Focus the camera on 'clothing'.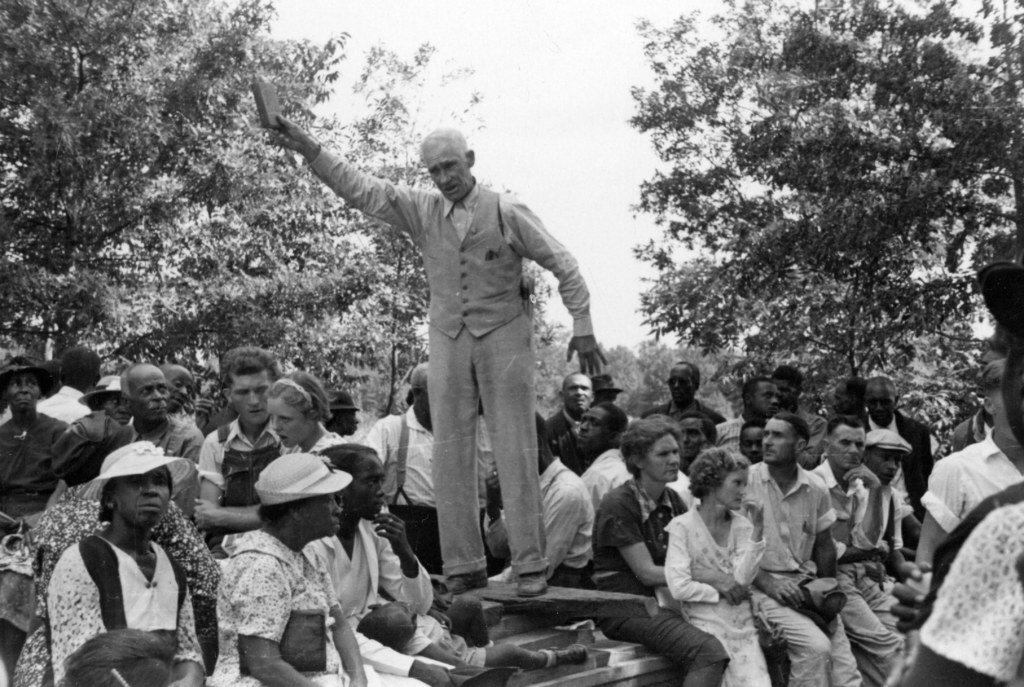
Focus region: 128/417/207/462.
